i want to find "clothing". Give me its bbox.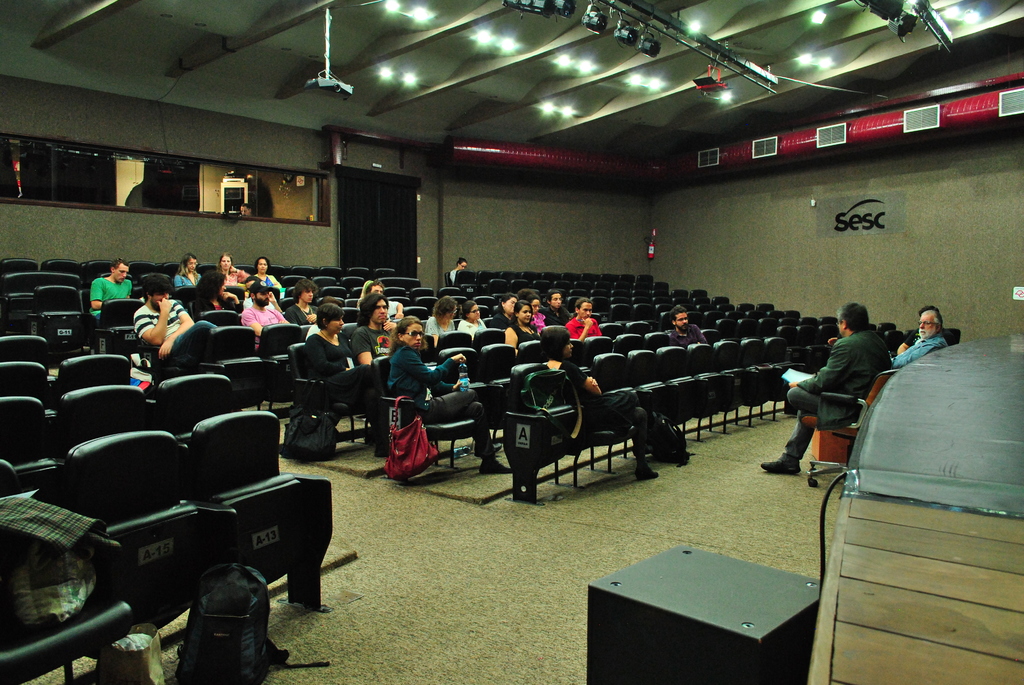
(left=506, top=323, right=529, bottom=348).
